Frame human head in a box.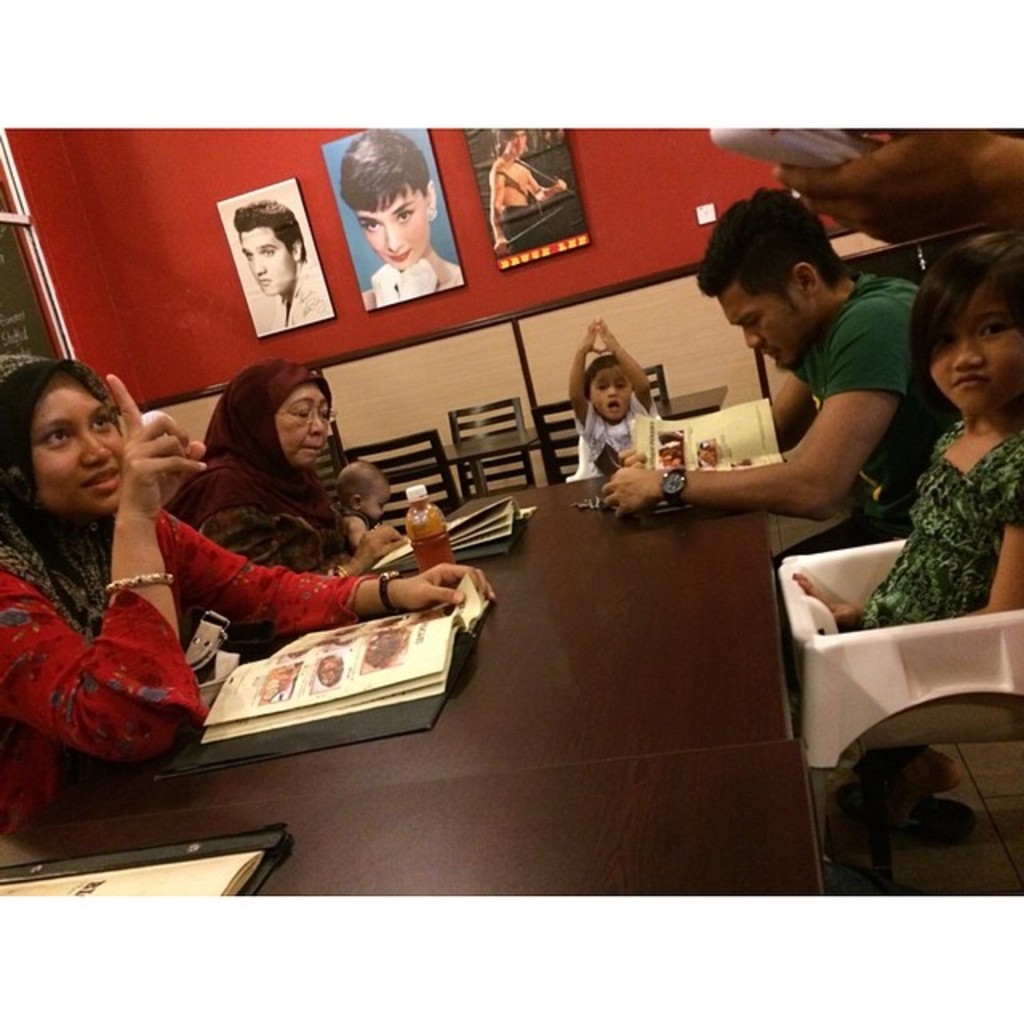
[496,126,528,157].
